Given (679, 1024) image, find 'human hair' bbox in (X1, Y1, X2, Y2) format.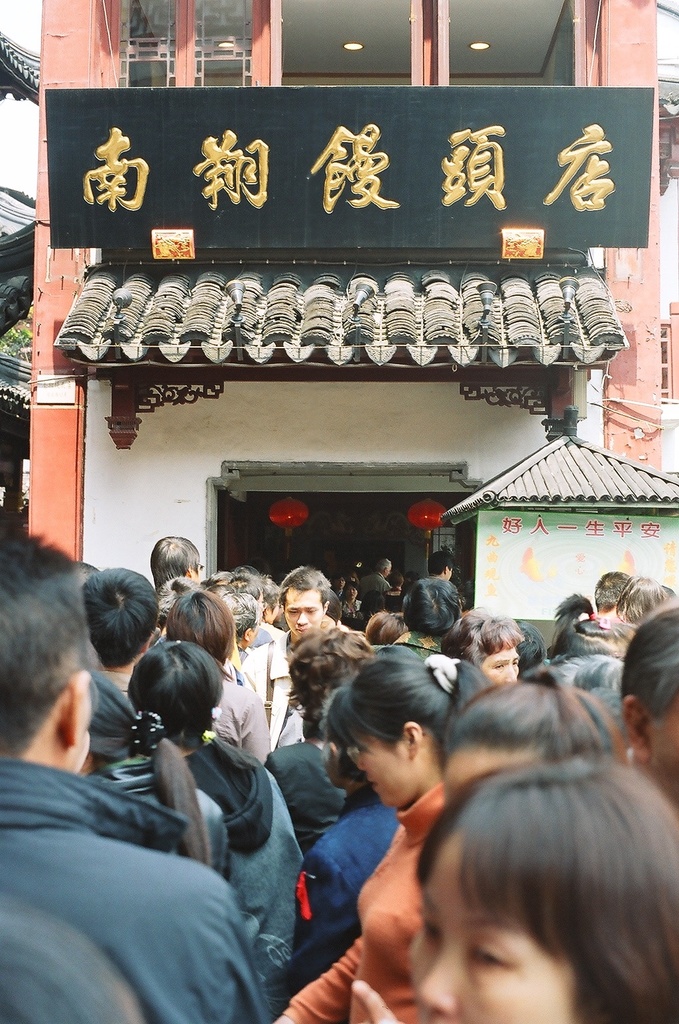
(513, 617, 548, 671).
